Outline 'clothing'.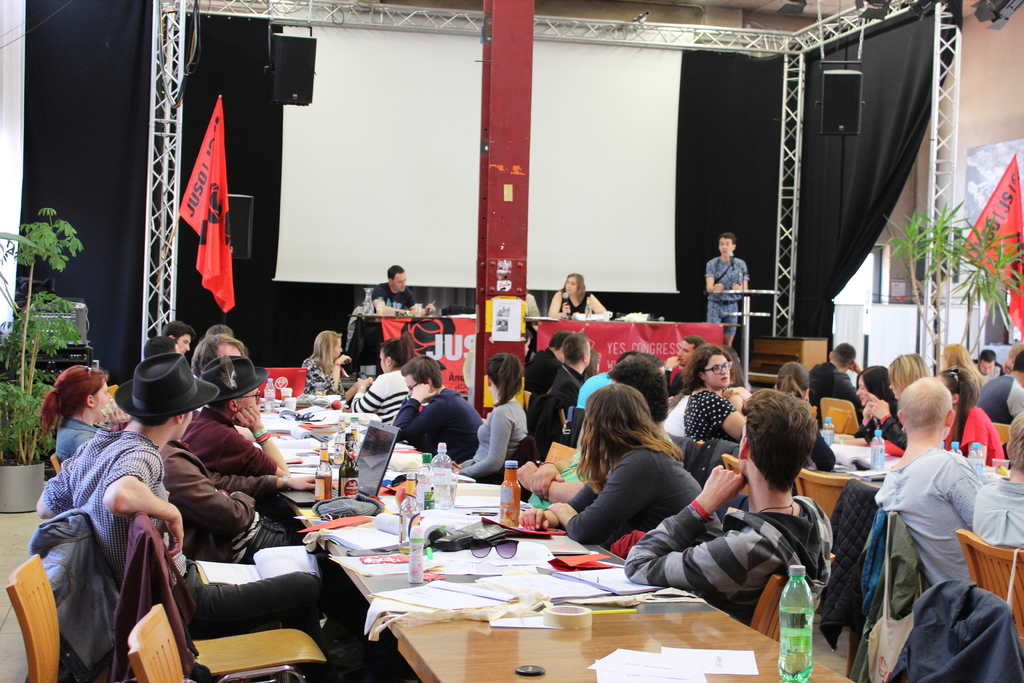
Outline: pyautogui.locateOnScreen(557, 290, 588, 314).
